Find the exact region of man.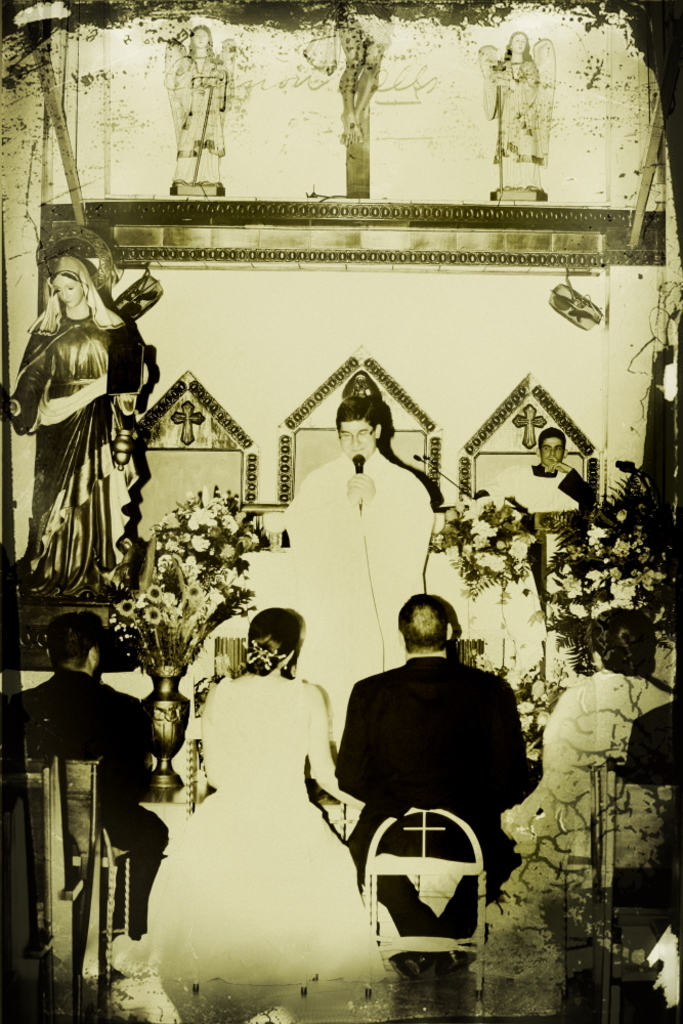
Exact region: (x1=273, y1=394, x2=438, y2=701).
